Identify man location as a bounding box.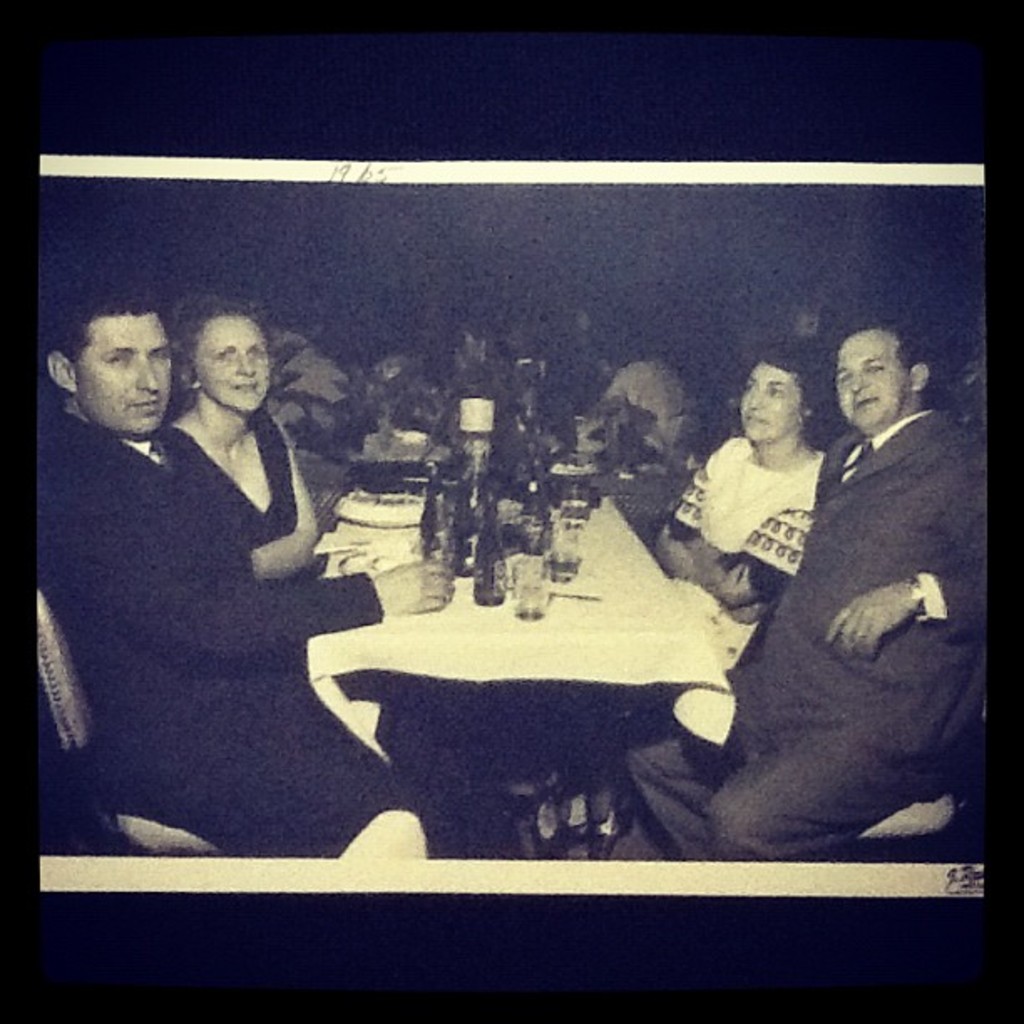
select_region(684, 320, 977, 857).
